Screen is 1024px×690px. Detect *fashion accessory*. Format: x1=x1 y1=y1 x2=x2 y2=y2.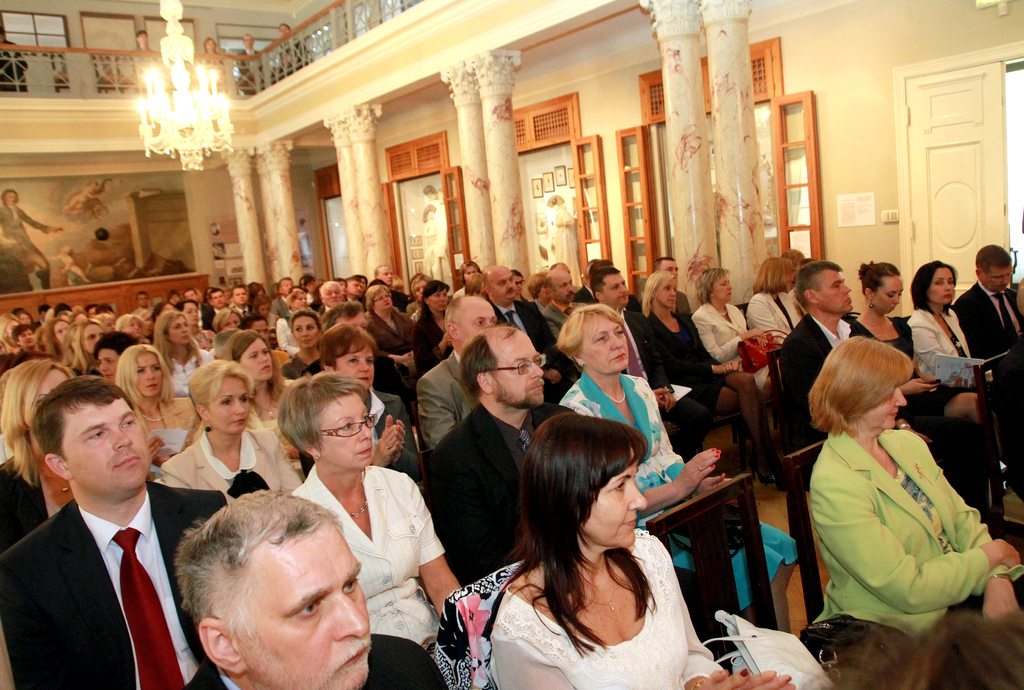
x1=578 y1=360 x2=586 y2=369.
